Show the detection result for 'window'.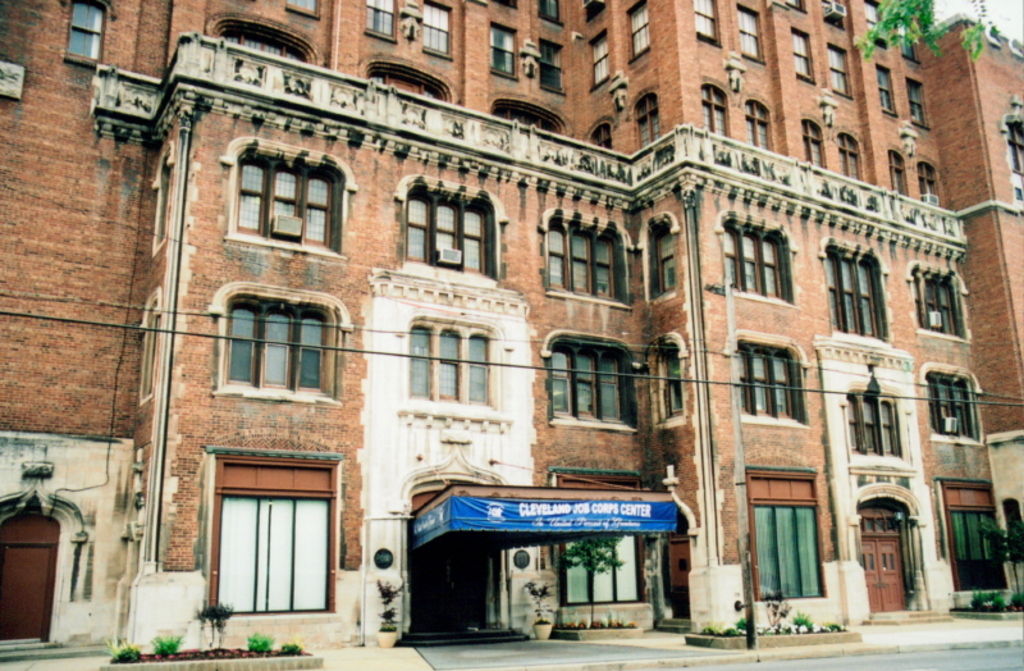
882, 149, 911, 201.
